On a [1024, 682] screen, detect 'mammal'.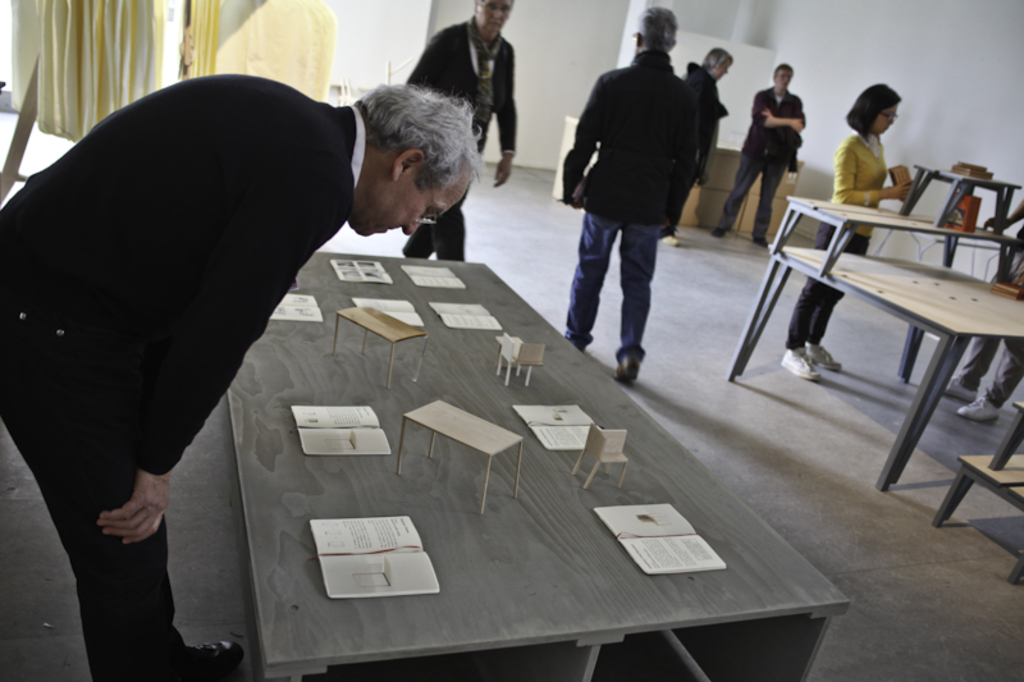
{"left": 709, "top": 63, "right": 810, "bottom": 241}.
